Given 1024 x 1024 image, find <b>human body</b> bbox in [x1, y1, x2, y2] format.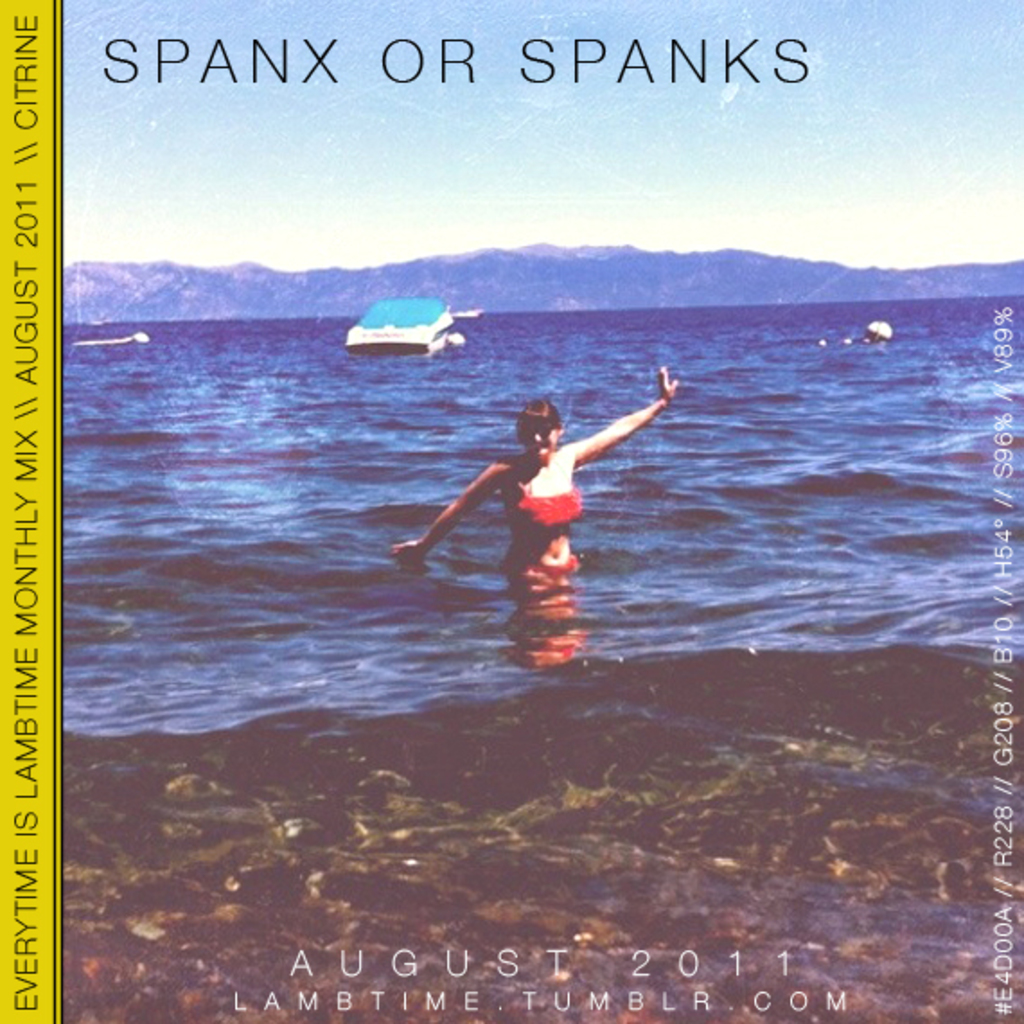
[411, 383, 668, 595].
